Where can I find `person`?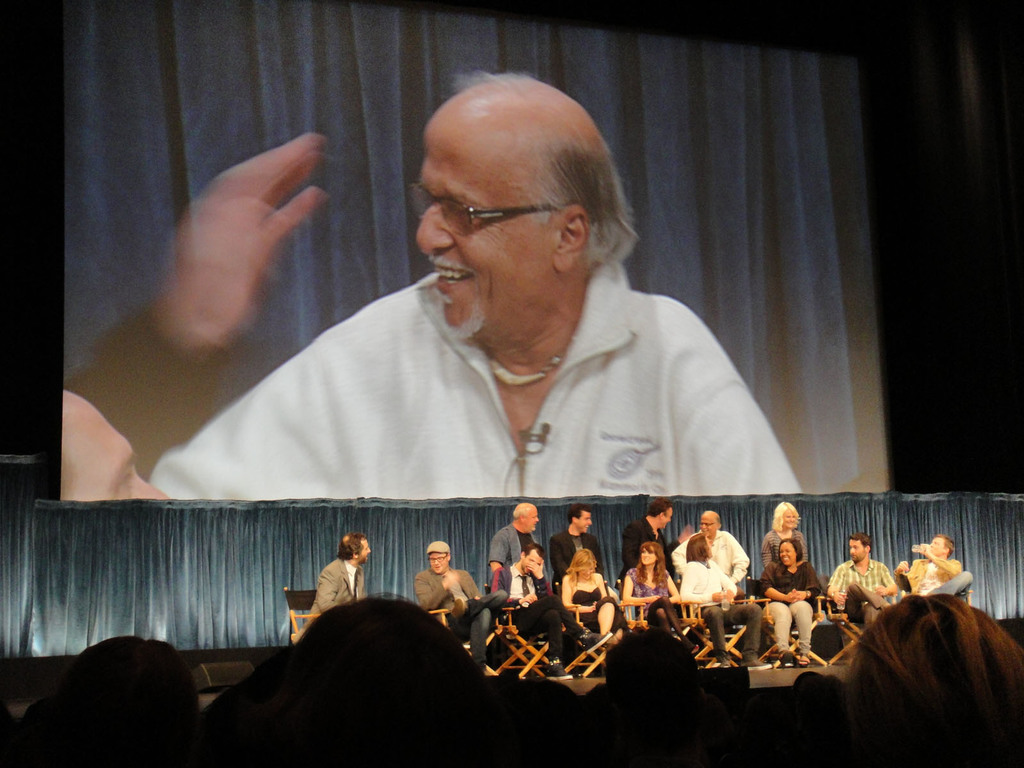
You can find it at bbox(547, 506, 602, 580).
